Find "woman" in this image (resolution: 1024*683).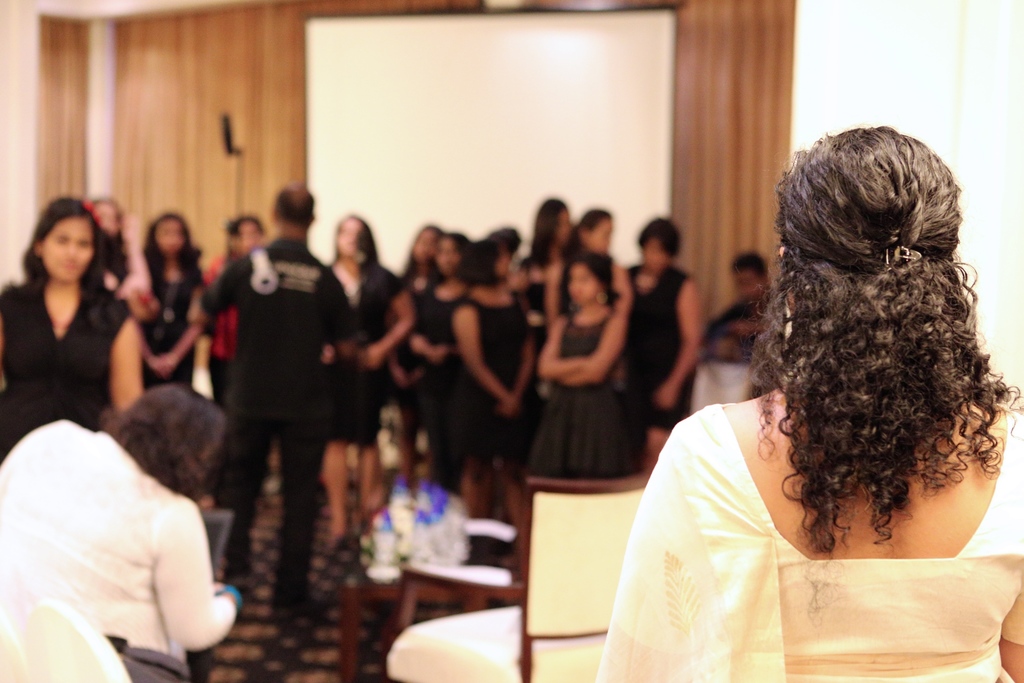
l=0, t=198, r=143, b=451.
